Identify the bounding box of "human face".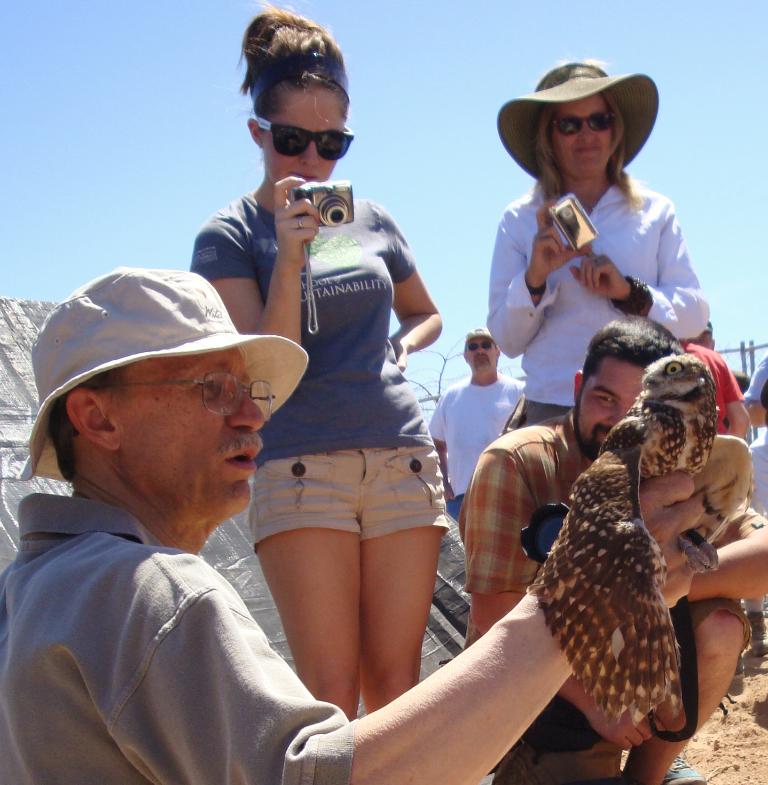
548, 90, 612, 178.
